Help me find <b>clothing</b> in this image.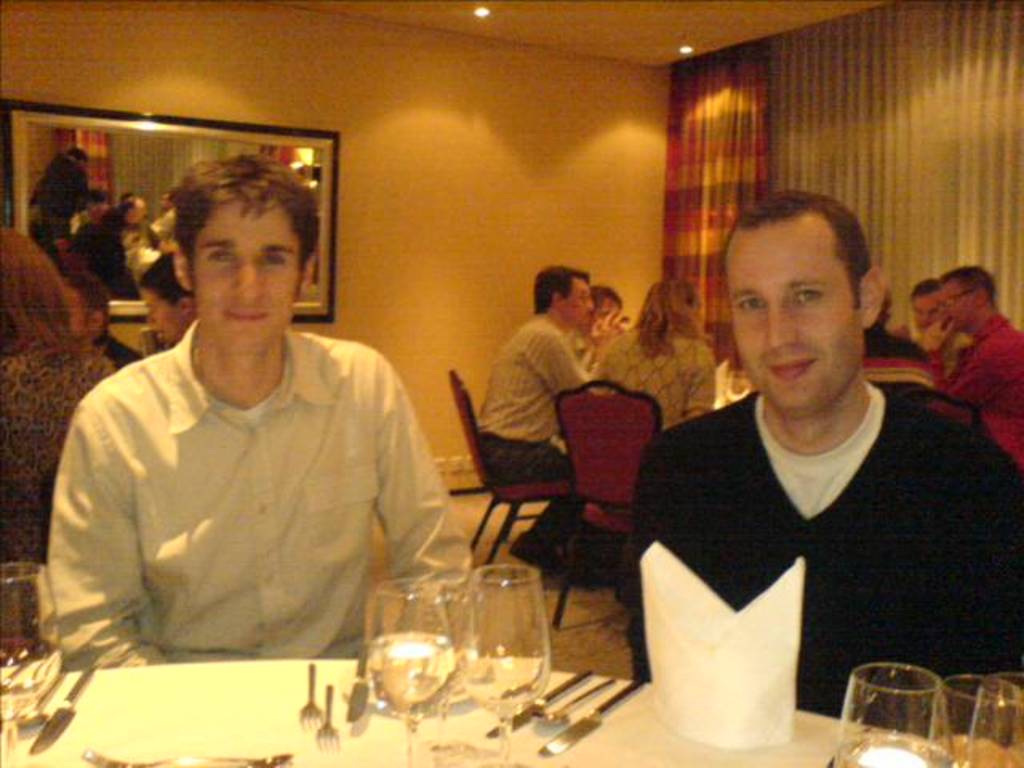
Found it: left=0, top=331, right=109, bottom=563.
